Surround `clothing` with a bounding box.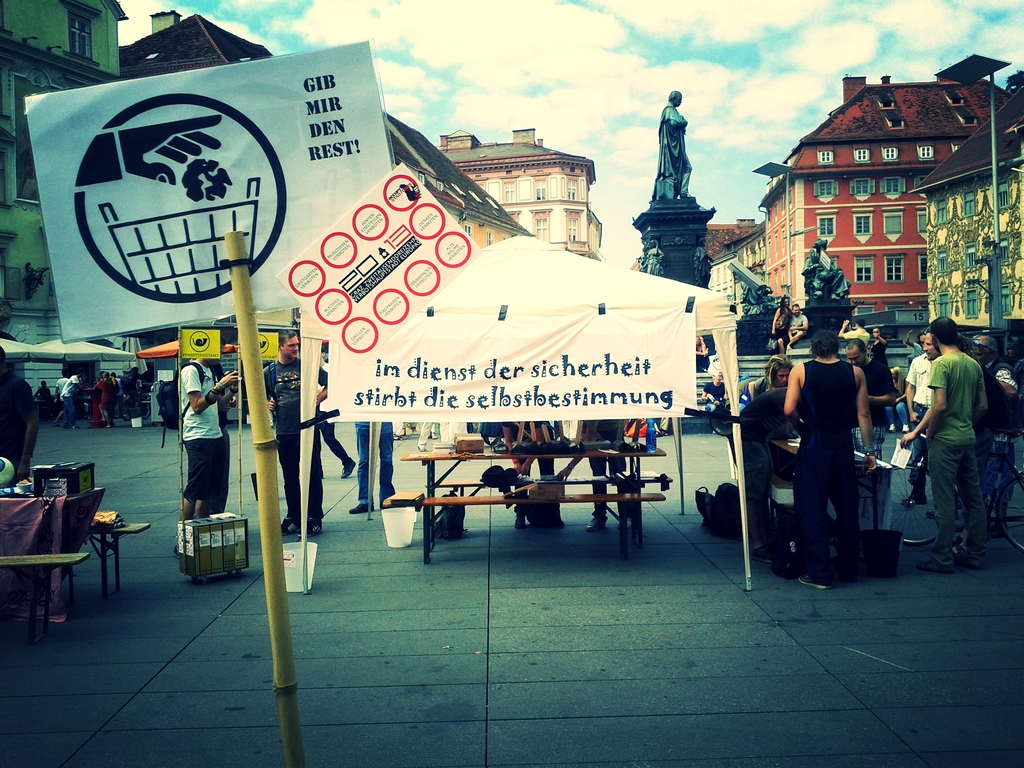
356, 420, 397, 503.
